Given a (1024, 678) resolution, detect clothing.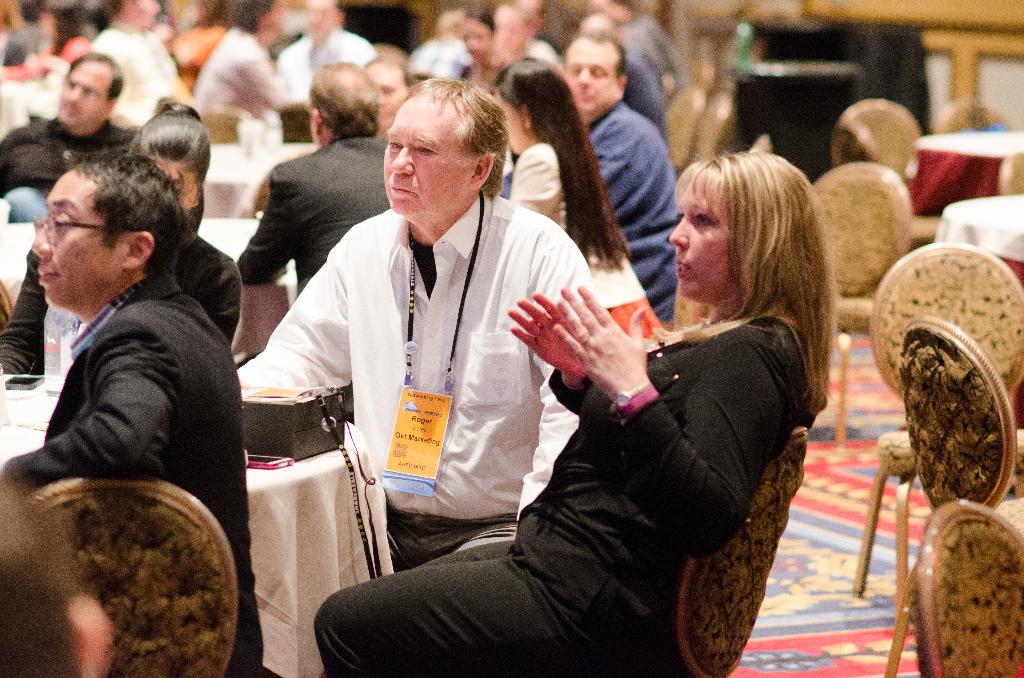
detection(615, 12, 686, 112).
